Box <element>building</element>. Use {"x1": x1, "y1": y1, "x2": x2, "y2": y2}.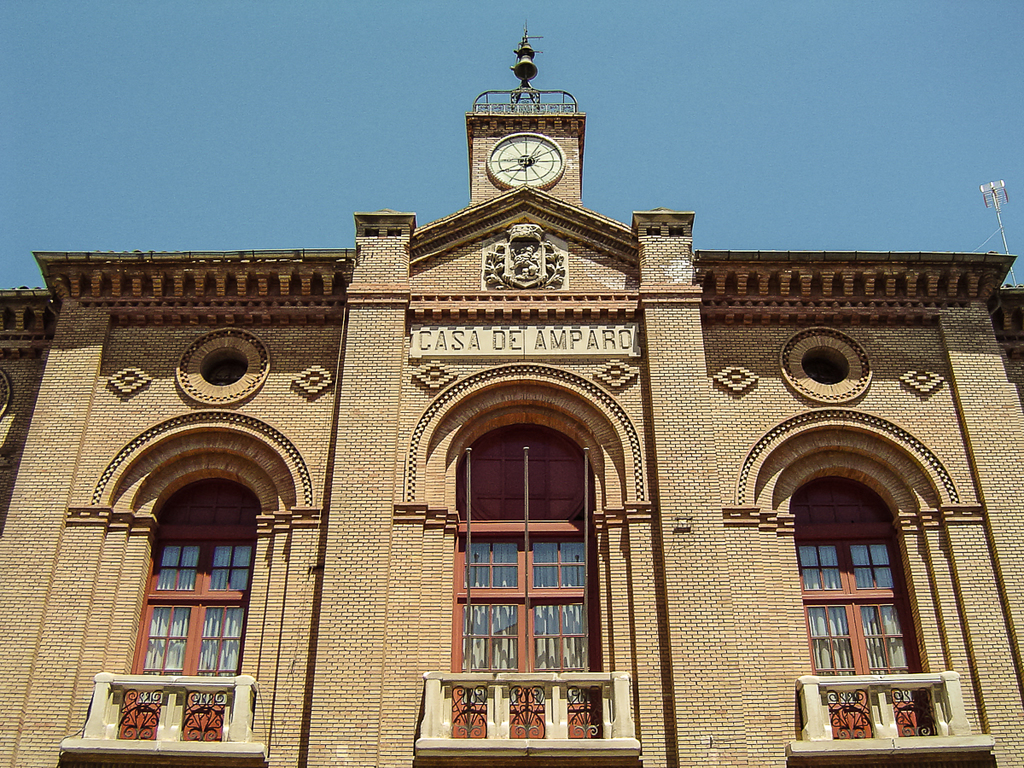
{"x1": 0, "y1": 27, "x2": 1023, "y2": 767}.
